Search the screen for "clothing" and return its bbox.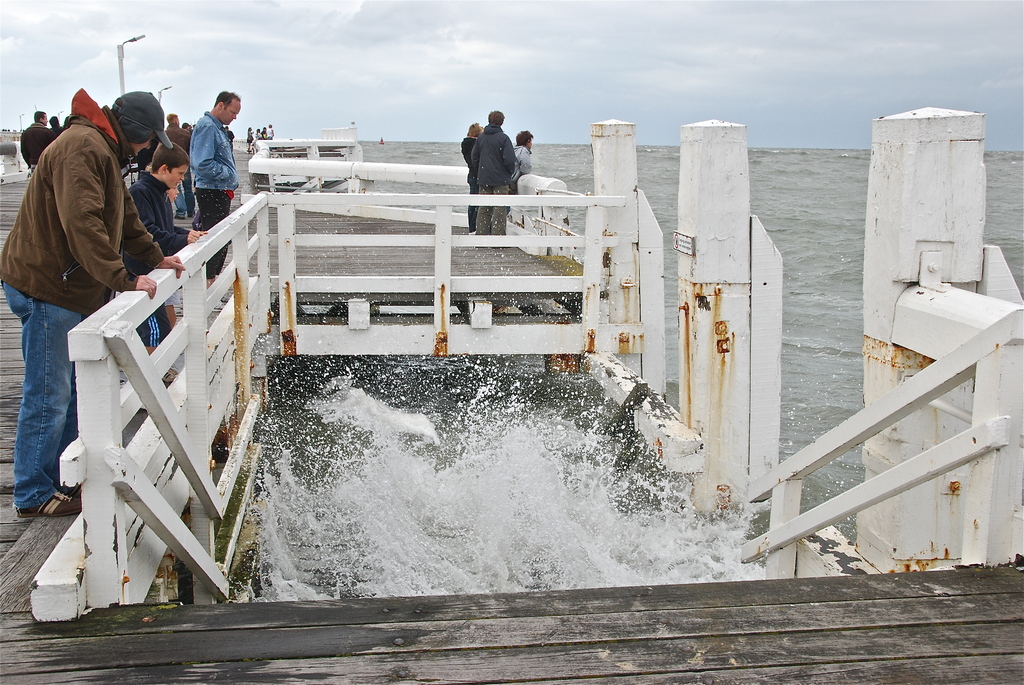
Found: bbox(467, 125, 518, 233).
